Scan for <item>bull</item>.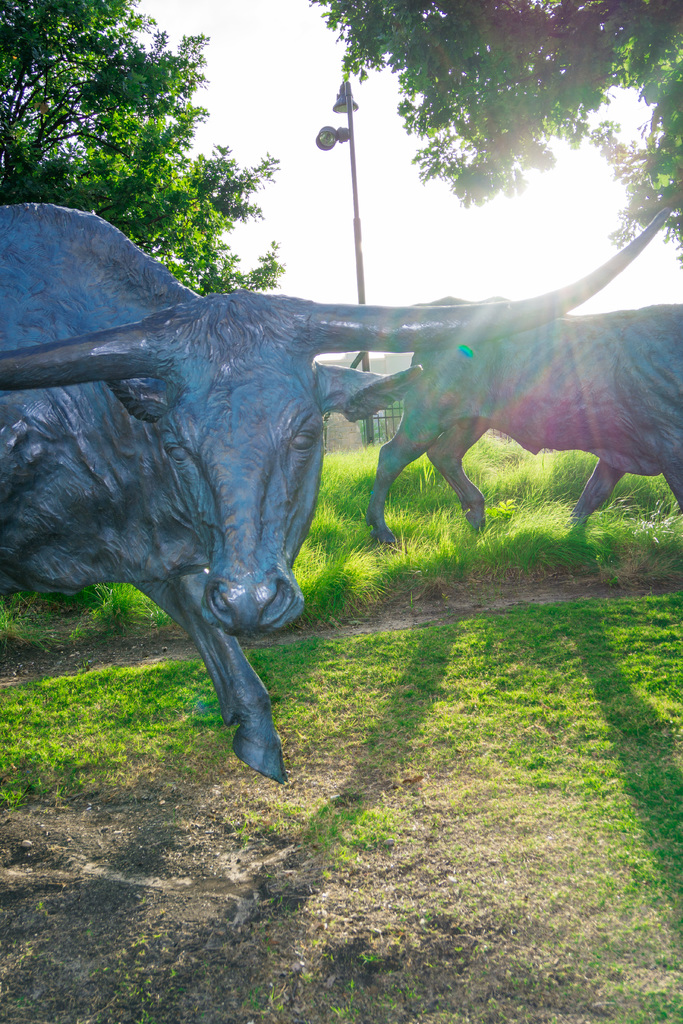
Scan result: {"left": 354, "top": 300, "right": 682, "bottom": 547}.
